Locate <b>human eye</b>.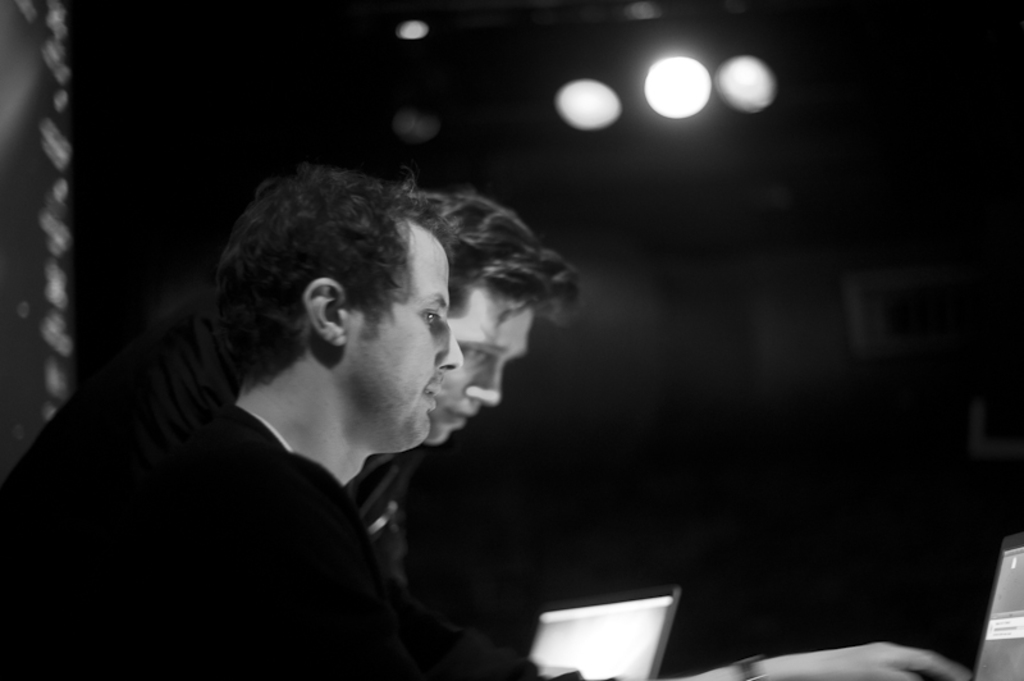
Bounding box: <bbox>420, 306, 442, 330</bbox>.
